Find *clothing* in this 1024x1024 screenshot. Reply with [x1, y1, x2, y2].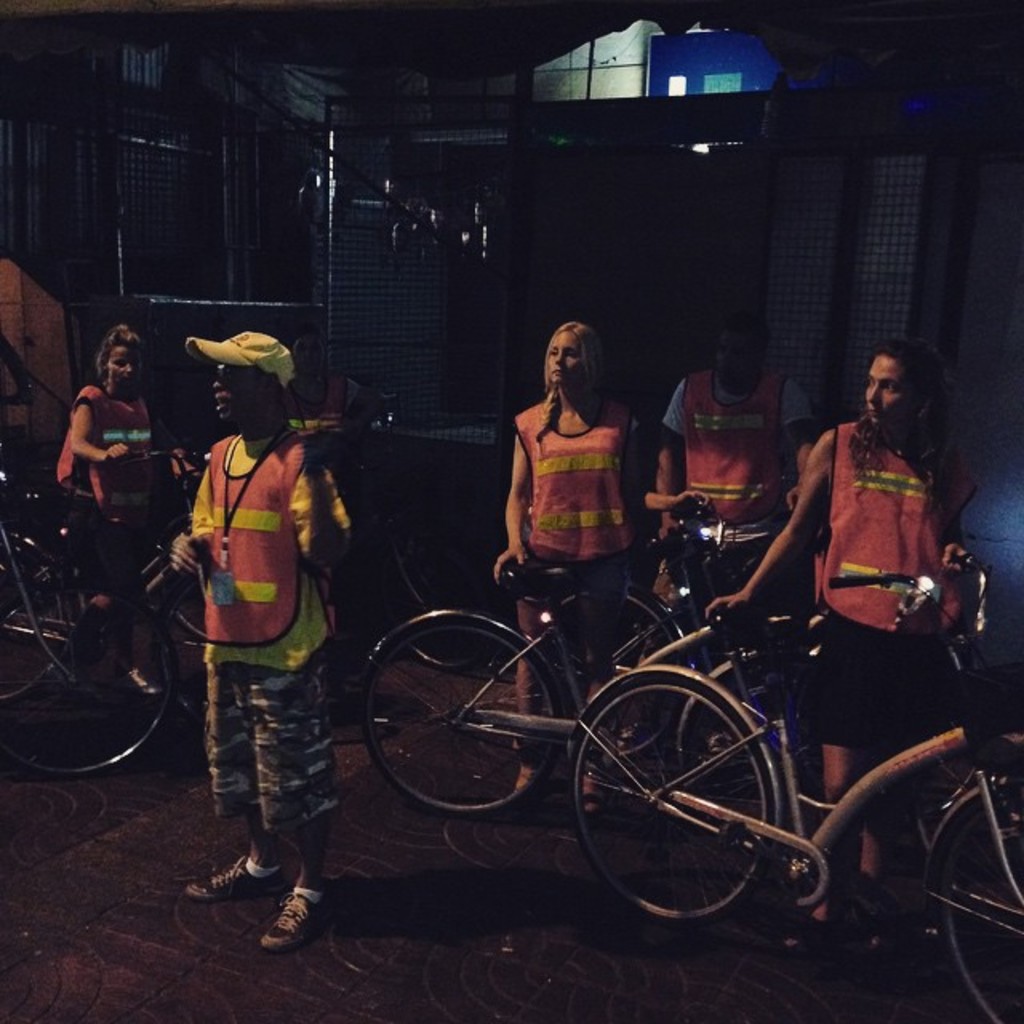
[194, 435, 354, 830].
